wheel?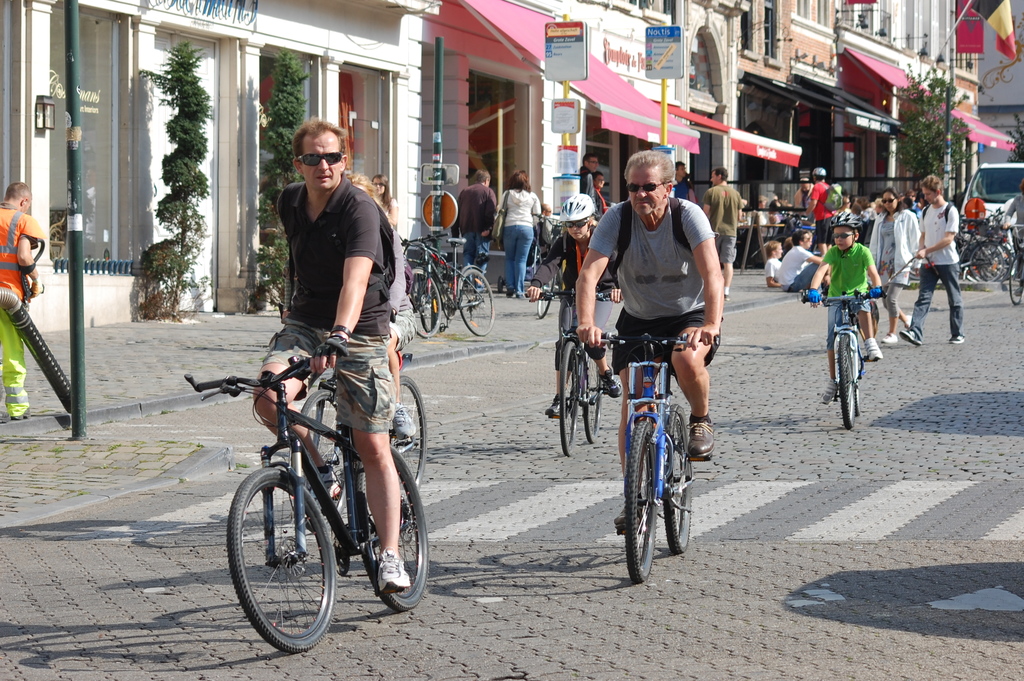
{"x1": 354, "y1": 441, "x2": 430, "y2": 612}
